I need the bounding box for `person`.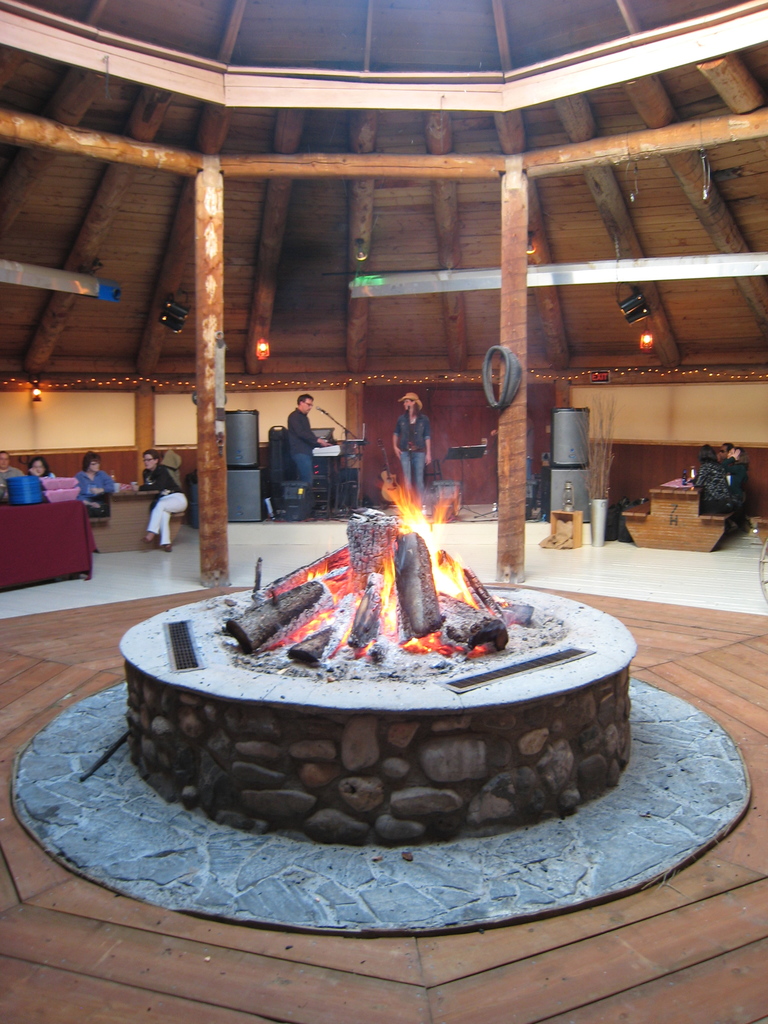
Here it is: select_region(0, 450, 23, 485).
